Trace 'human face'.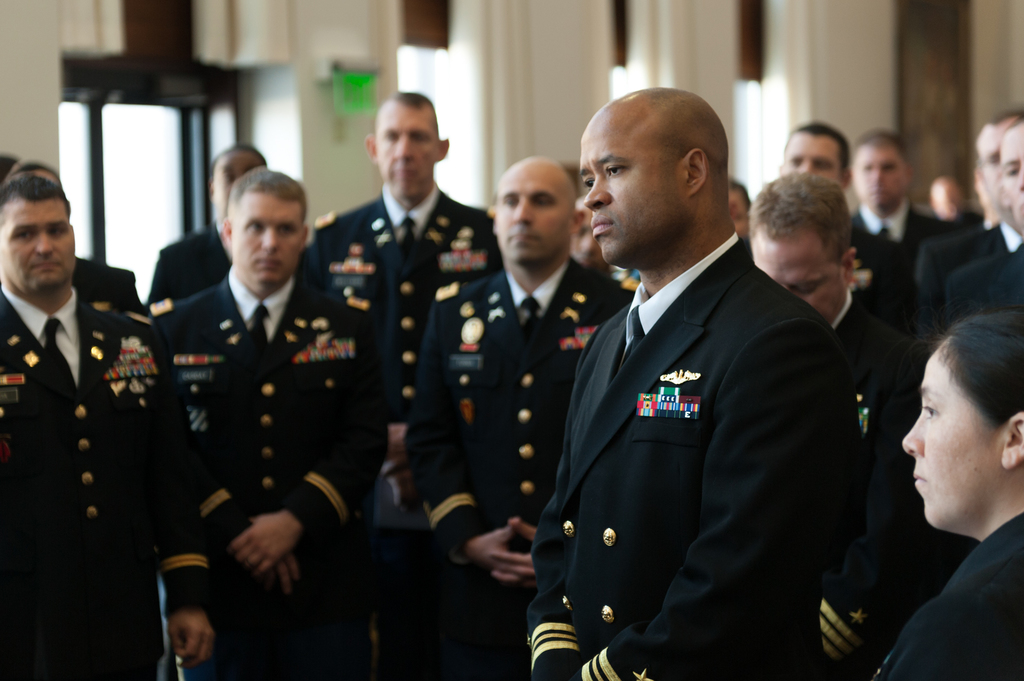
Traced to rect(227, 193, 300, 287).
